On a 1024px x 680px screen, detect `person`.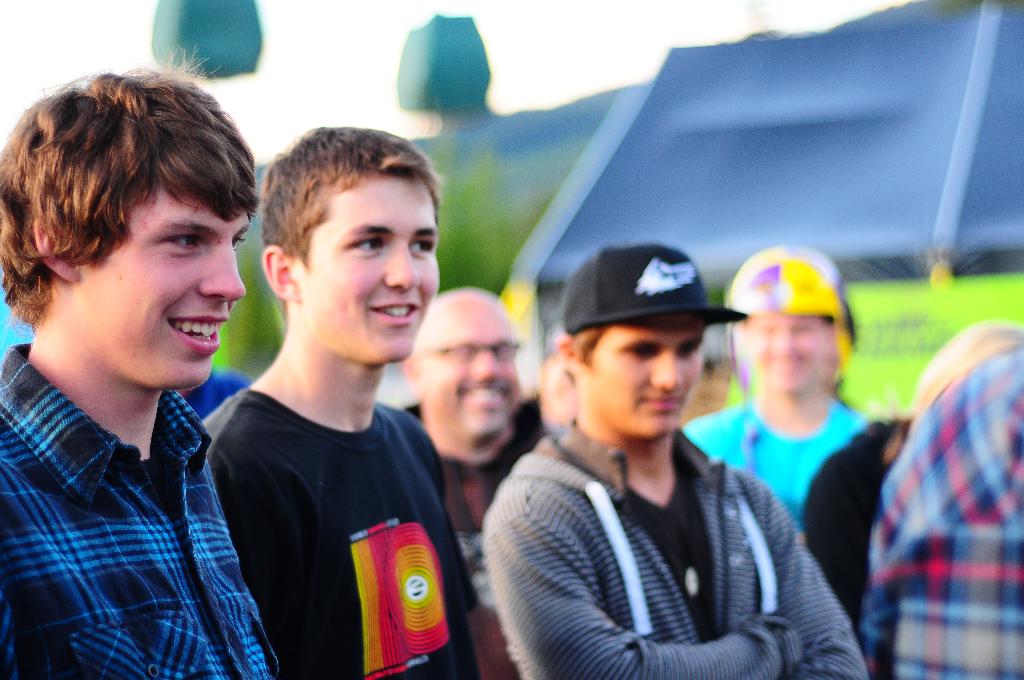
l=200, t=385, r=483, b=679.
